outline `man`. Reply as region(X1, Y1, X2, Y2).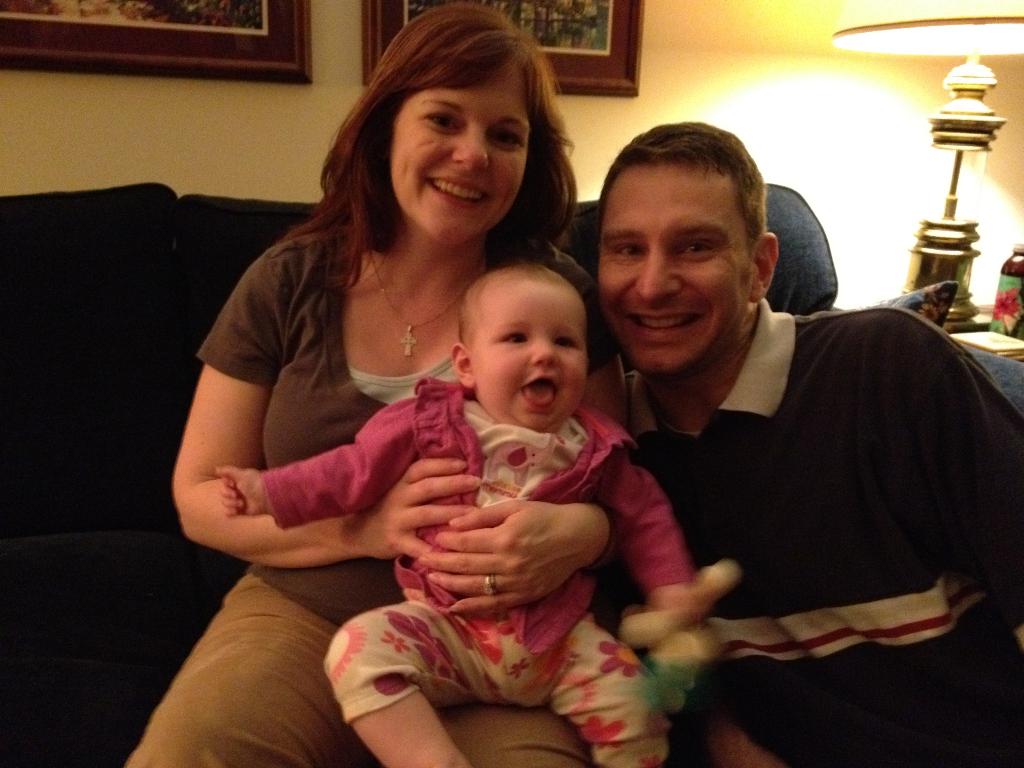
region(581, 125, 1023, 767).
